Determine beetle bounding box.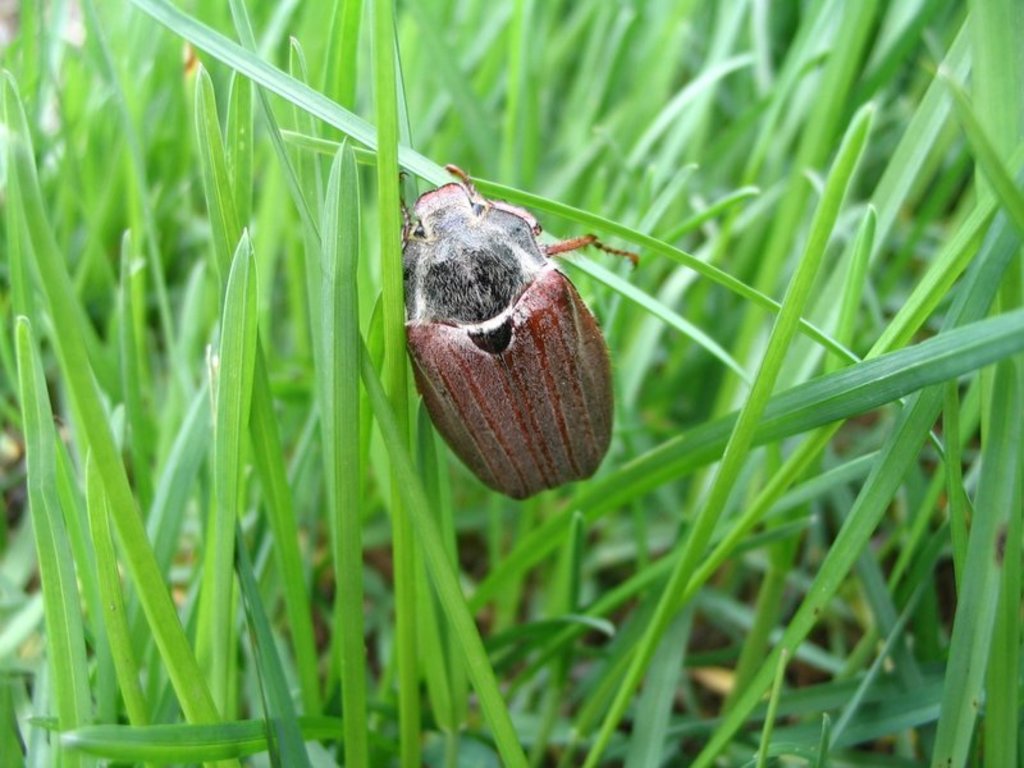
Determined: BBox(390, 172, 634, 490).
